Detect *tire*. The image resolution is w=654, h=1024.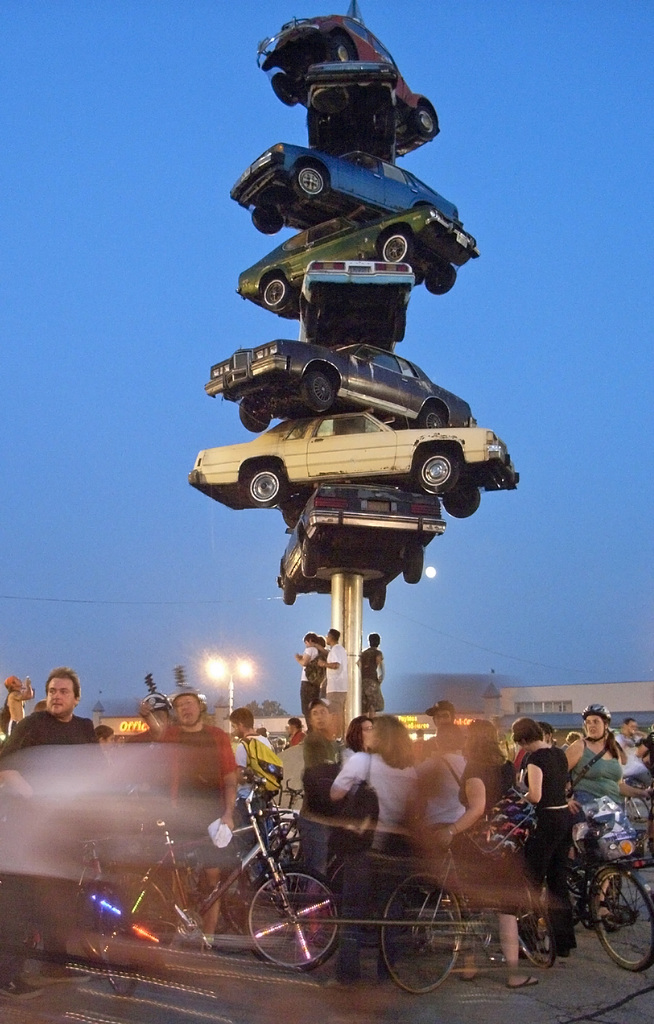
Rect(324, 28, 352, 62).
